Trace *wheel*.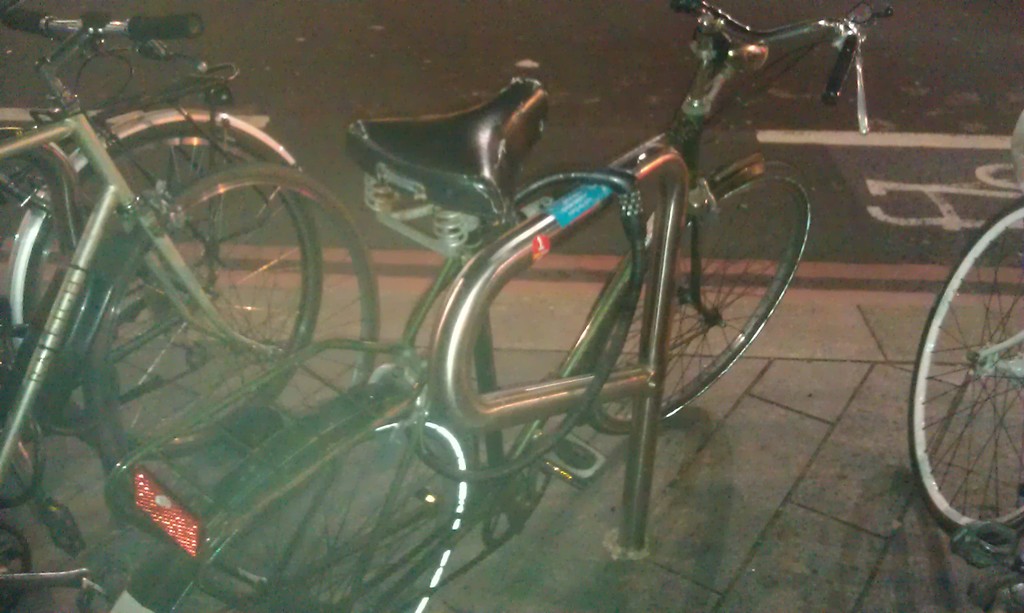
Traced to BBox(588, 161, 808, 433).
